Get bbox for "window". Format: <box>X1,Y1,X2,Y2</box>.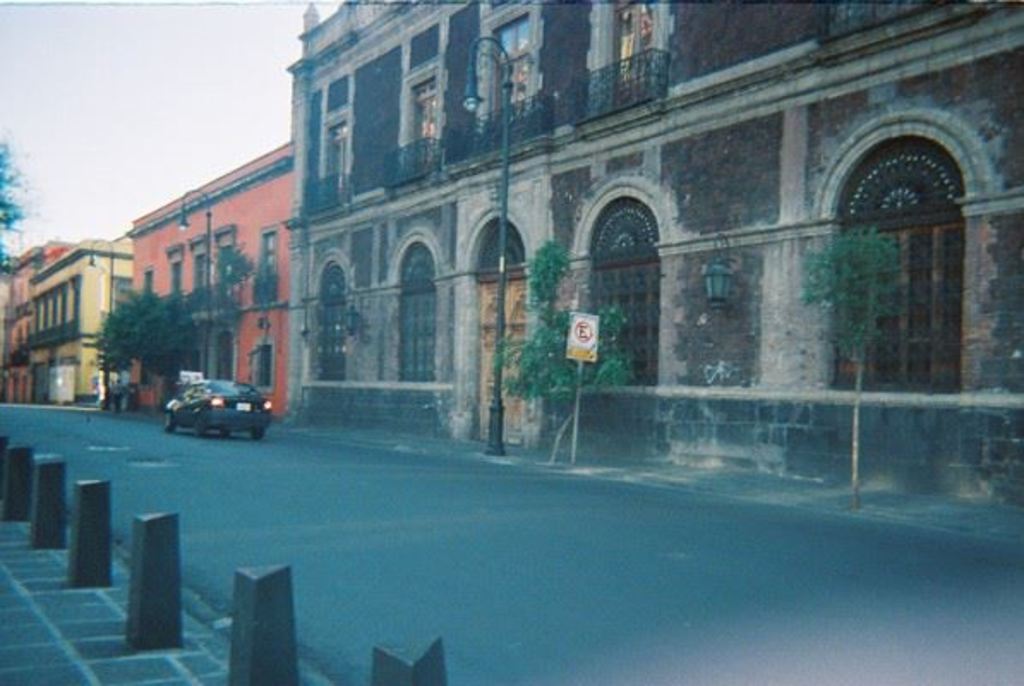
<box>322,115,350,199</box>.
